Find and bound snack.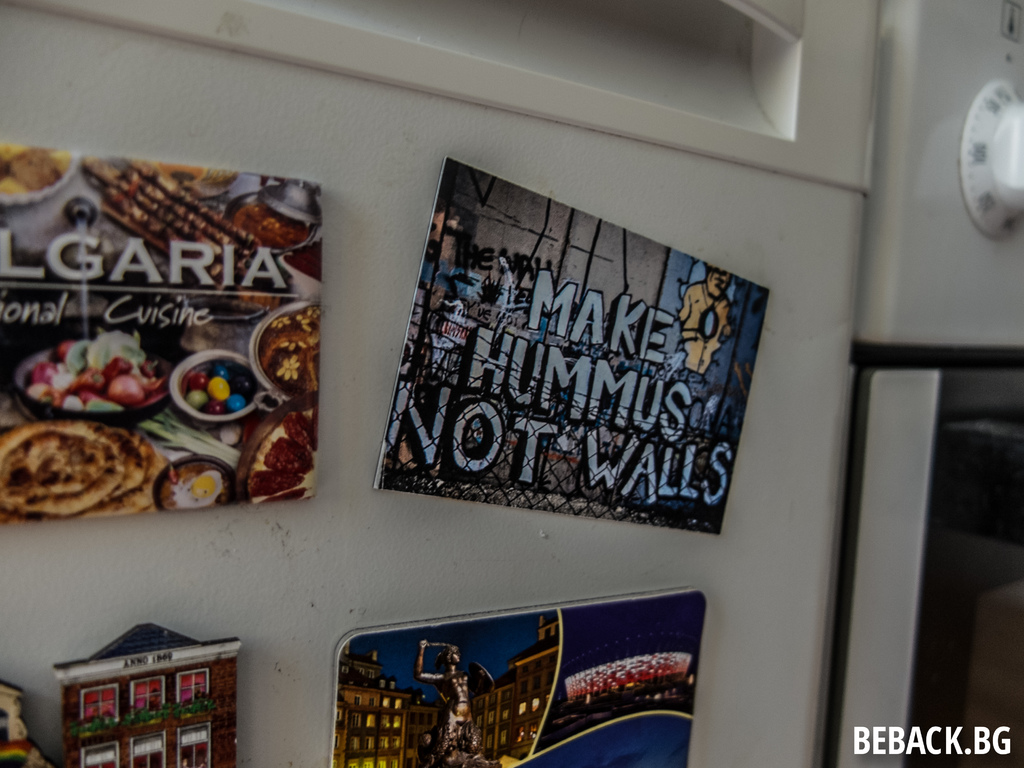
Bound: <region>0, 151, 76, 205</region>.
